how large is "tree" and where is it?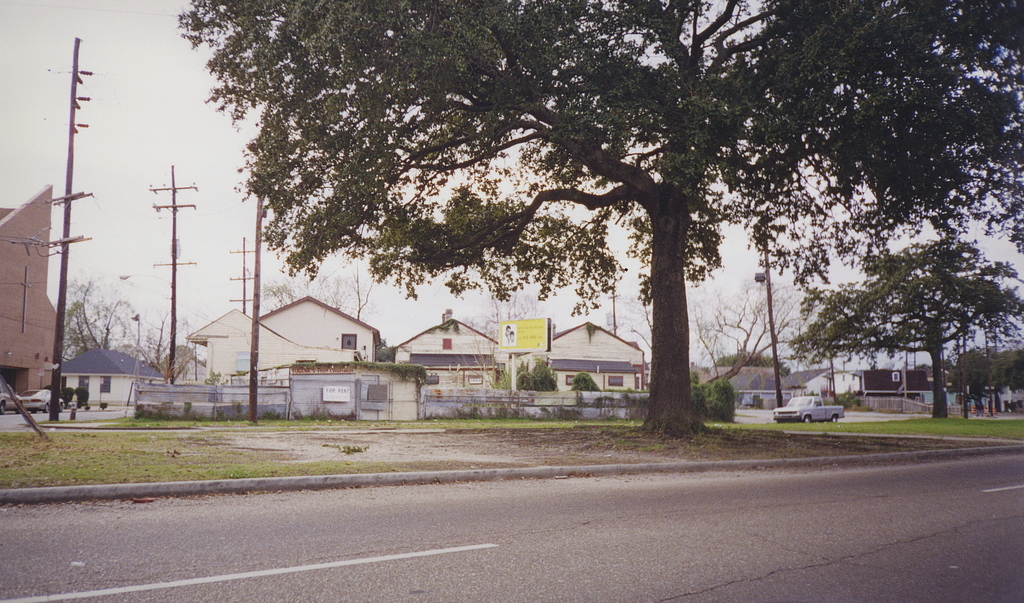
Bounding box: rect(784, 240, 1023, 425).
